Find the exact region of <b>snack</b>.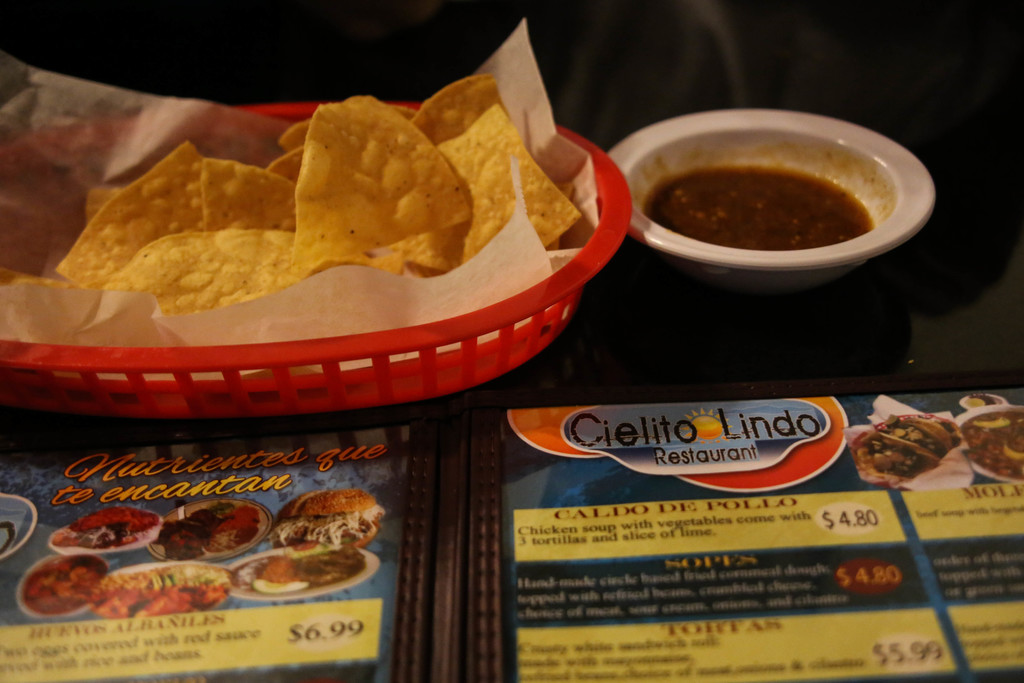
Exact region: l=854, t=409, r=964, b=482.
